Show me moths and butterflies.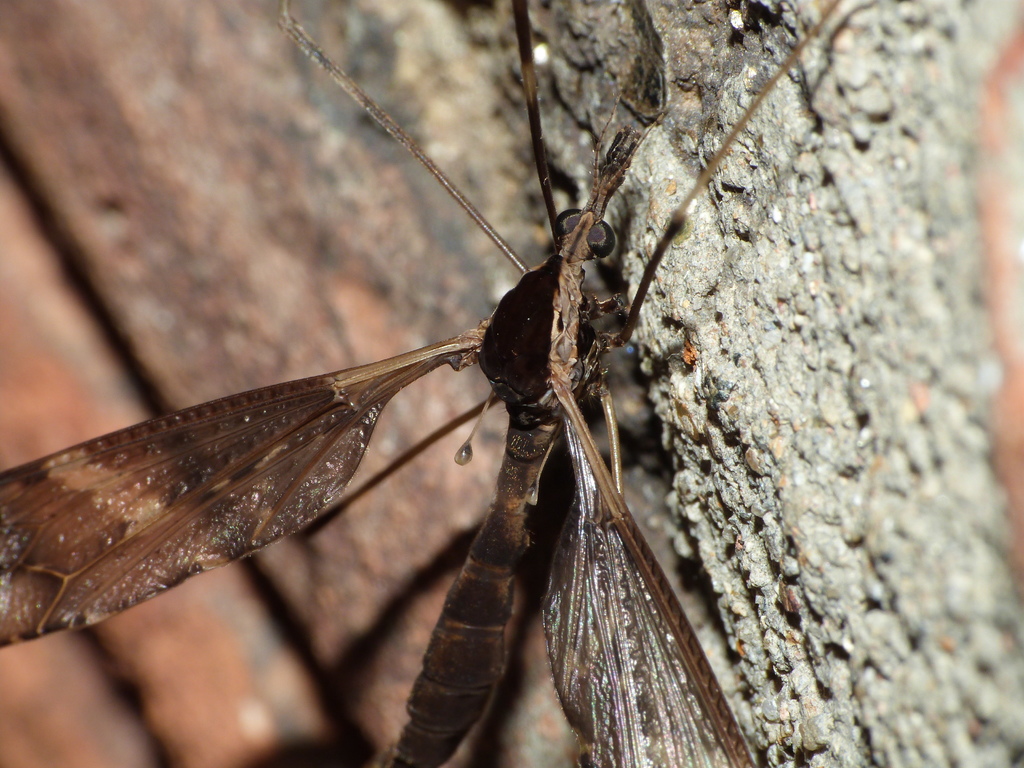
moths and butterflies is here: bbox=[0, 0, 846, 767].
